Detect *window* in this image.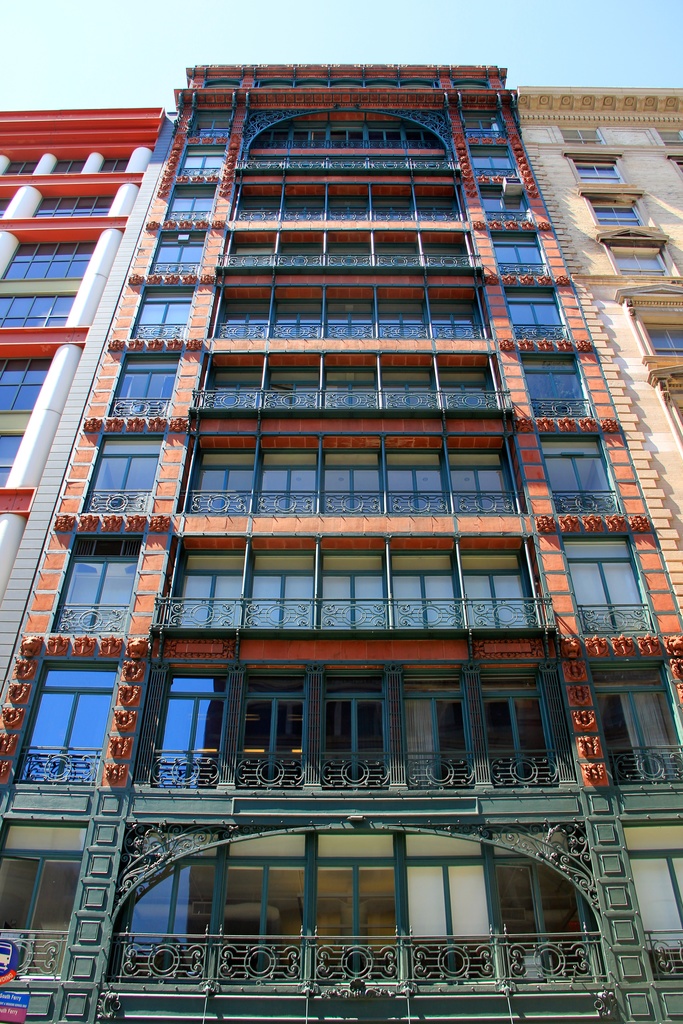
Detection: left=208, top=362, right=263, bottom=415.
